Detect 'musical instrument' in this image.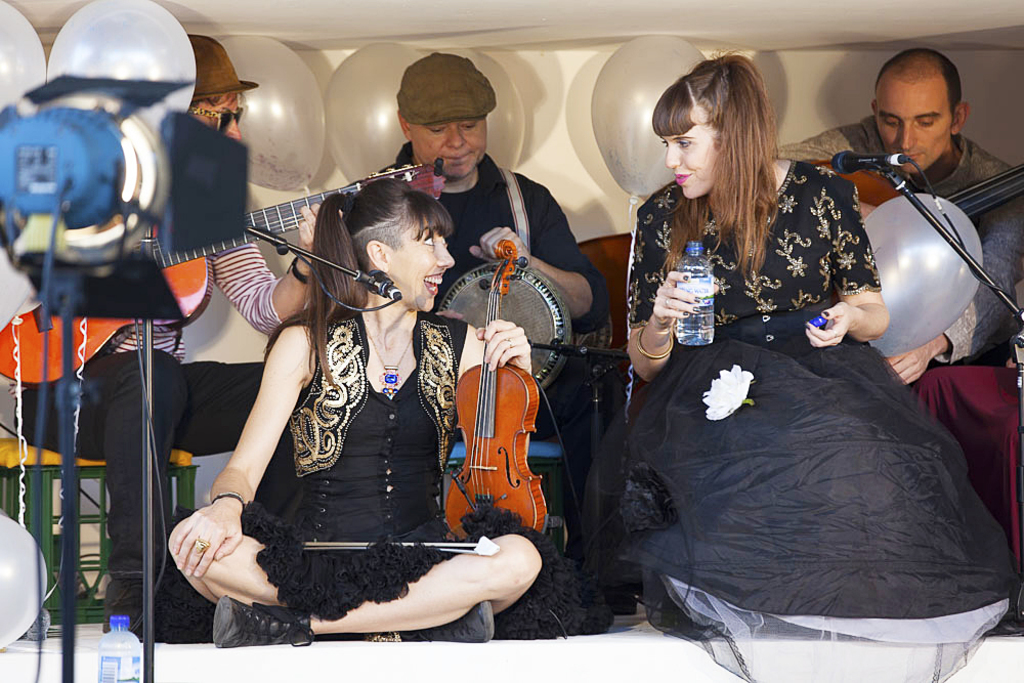
Detection: (435, 250, 580, 402).
